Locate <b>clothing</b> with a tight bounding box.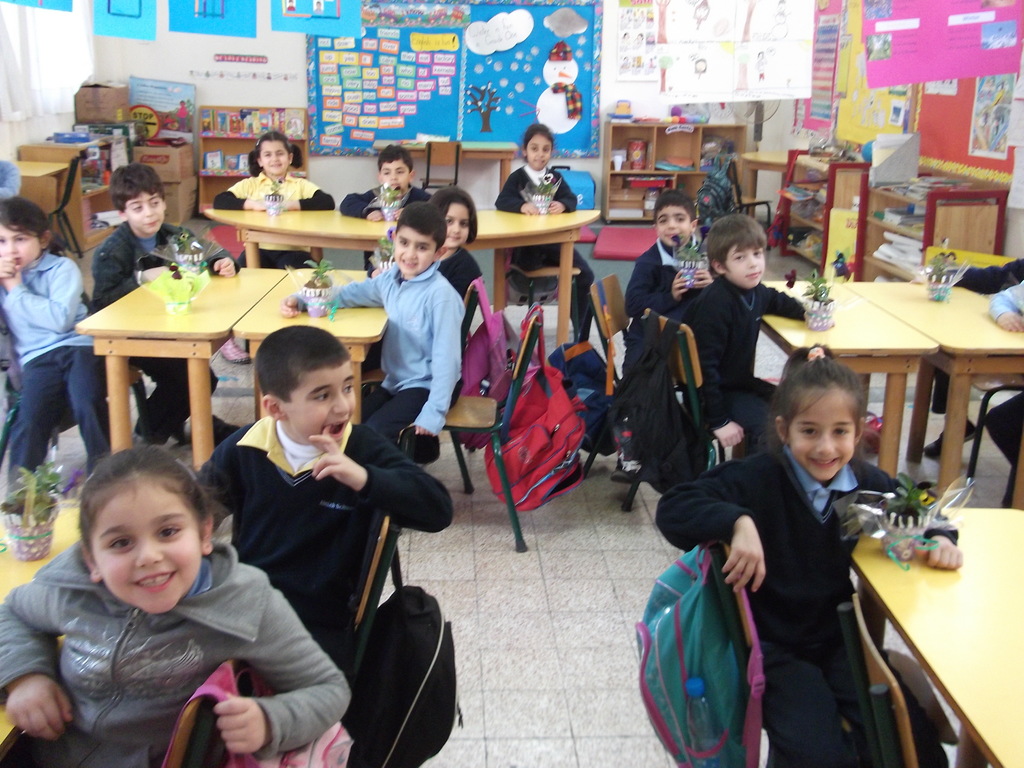
bbox=(933, 254, 1023, 419).
